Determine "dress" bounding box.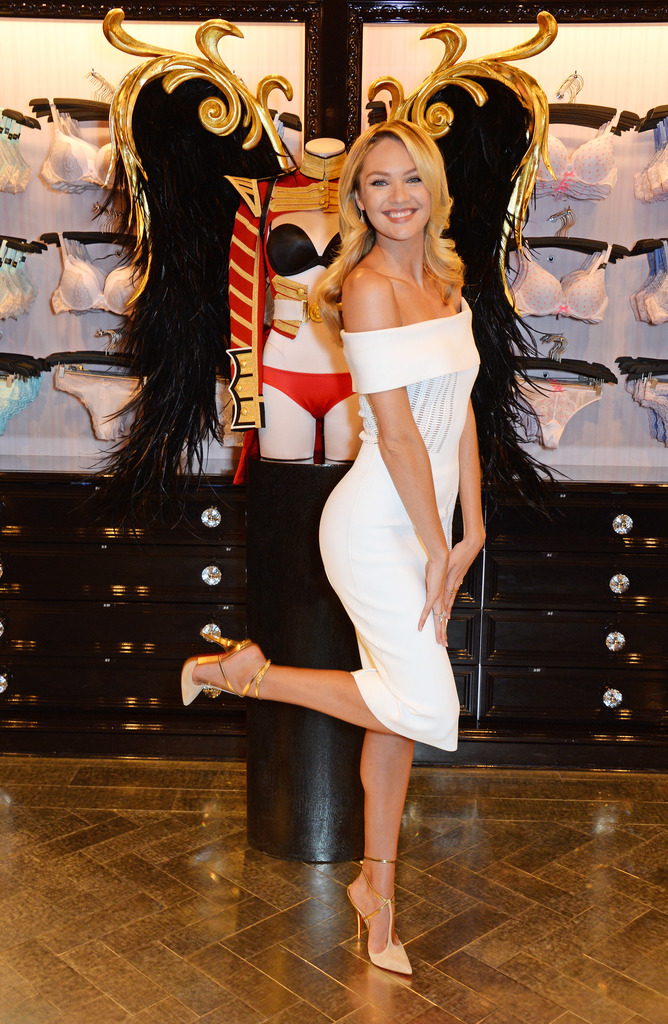
Determined: [319, 290, 478, 748].
